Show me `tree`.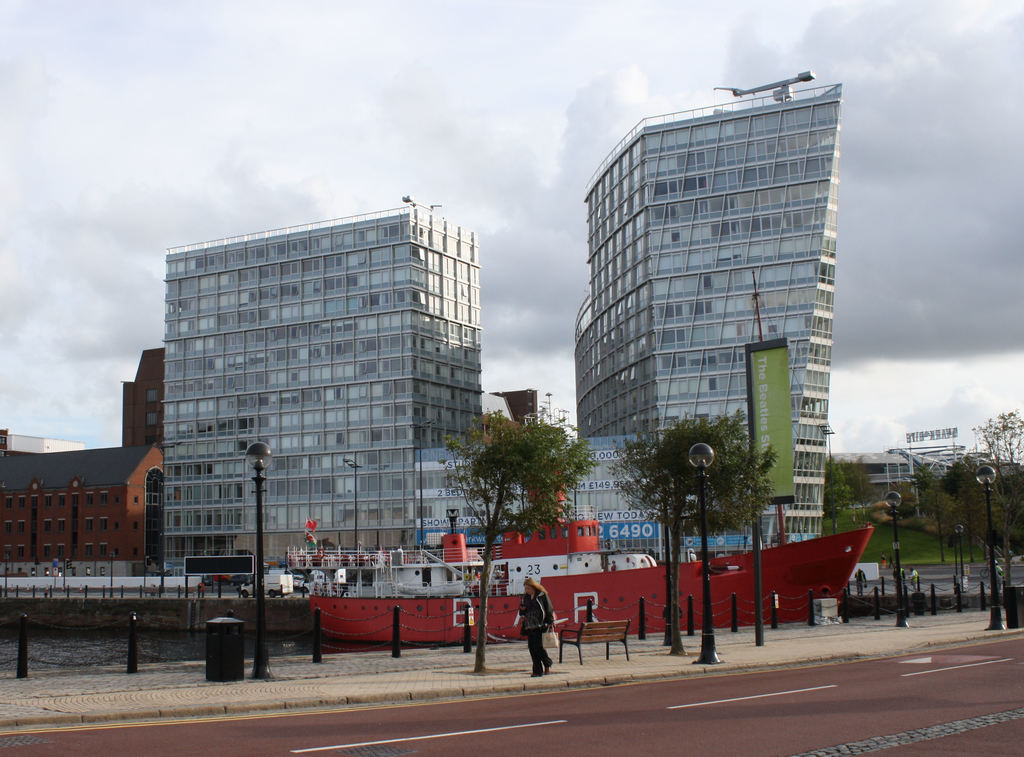
`tree` is here: <region>436, 405, 601, 672</region>.
